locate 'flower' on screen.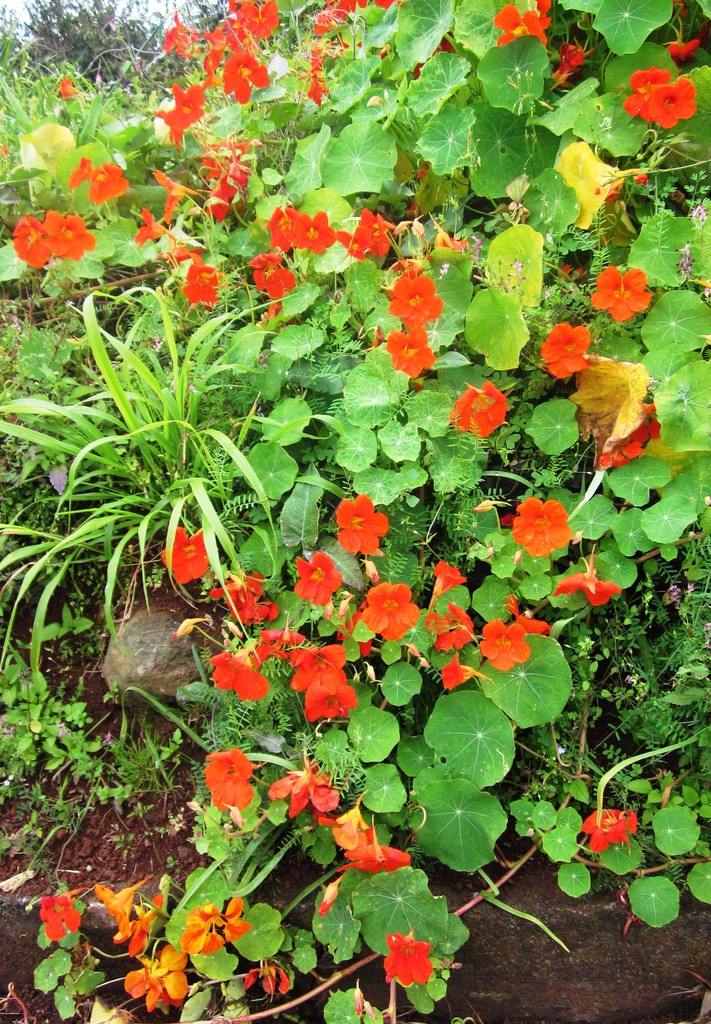
On screen at select_region(38, 893, 88, 949).
